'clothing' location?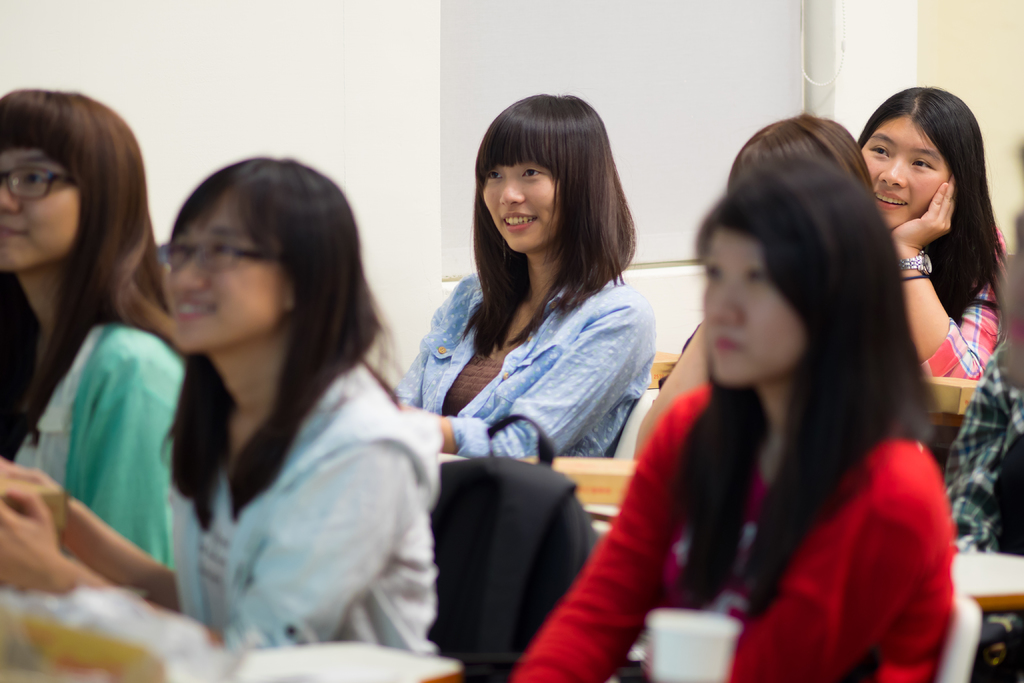
select_region(8, 322, 189, 572)
